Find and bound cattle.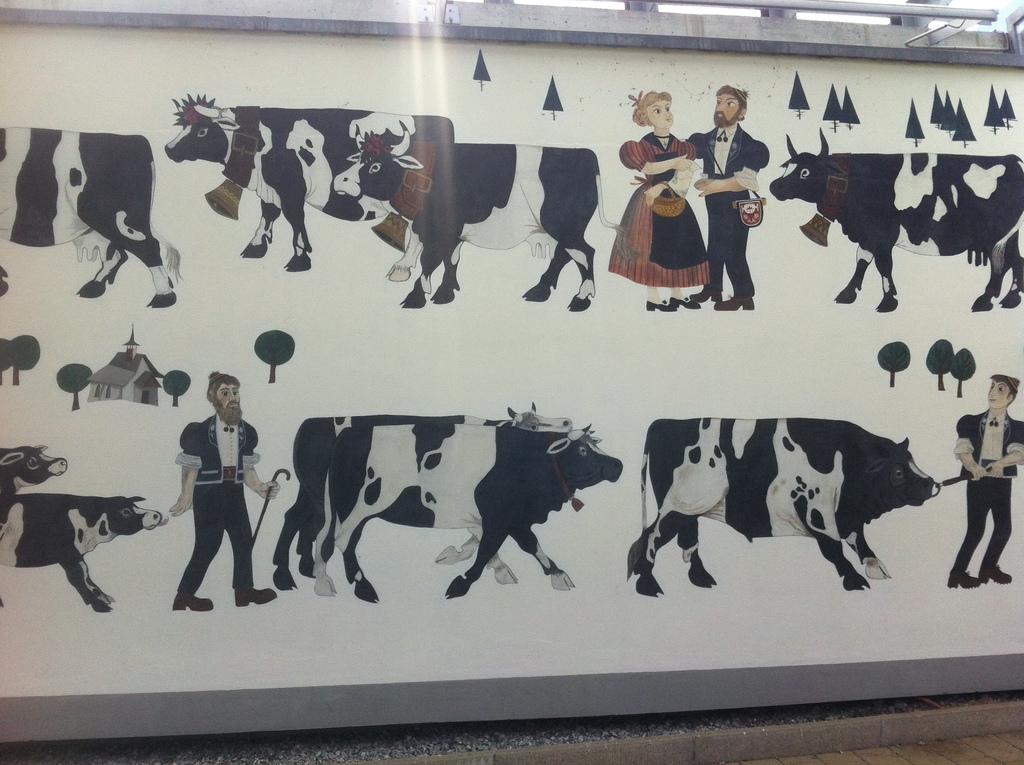
Bound: (x1=0, y1=444, x2=74, y2=495).
